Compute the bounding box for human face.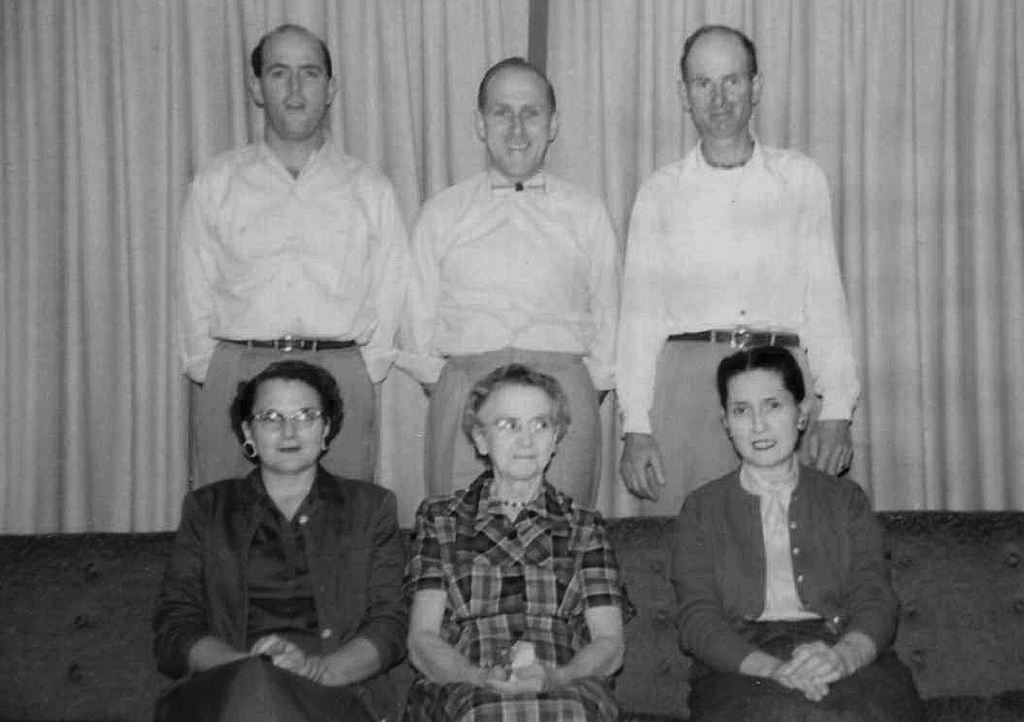
bbox=[723, 370, 797, 465].
